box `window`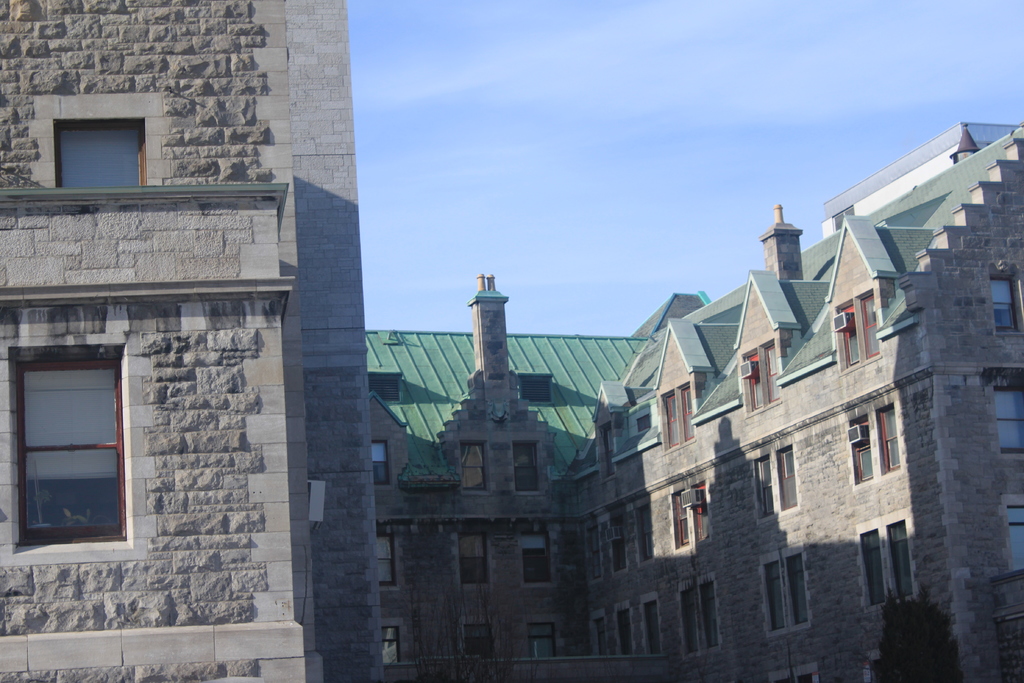
[644,598,664,659]
